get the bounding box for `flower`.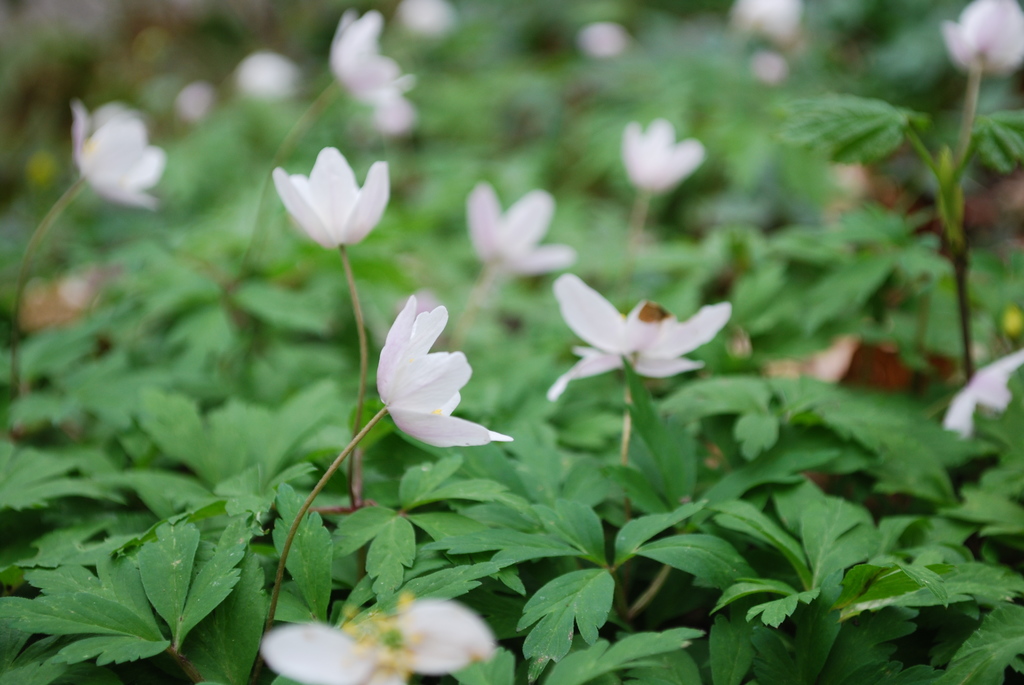
box=[614, 116, 708, 194].
